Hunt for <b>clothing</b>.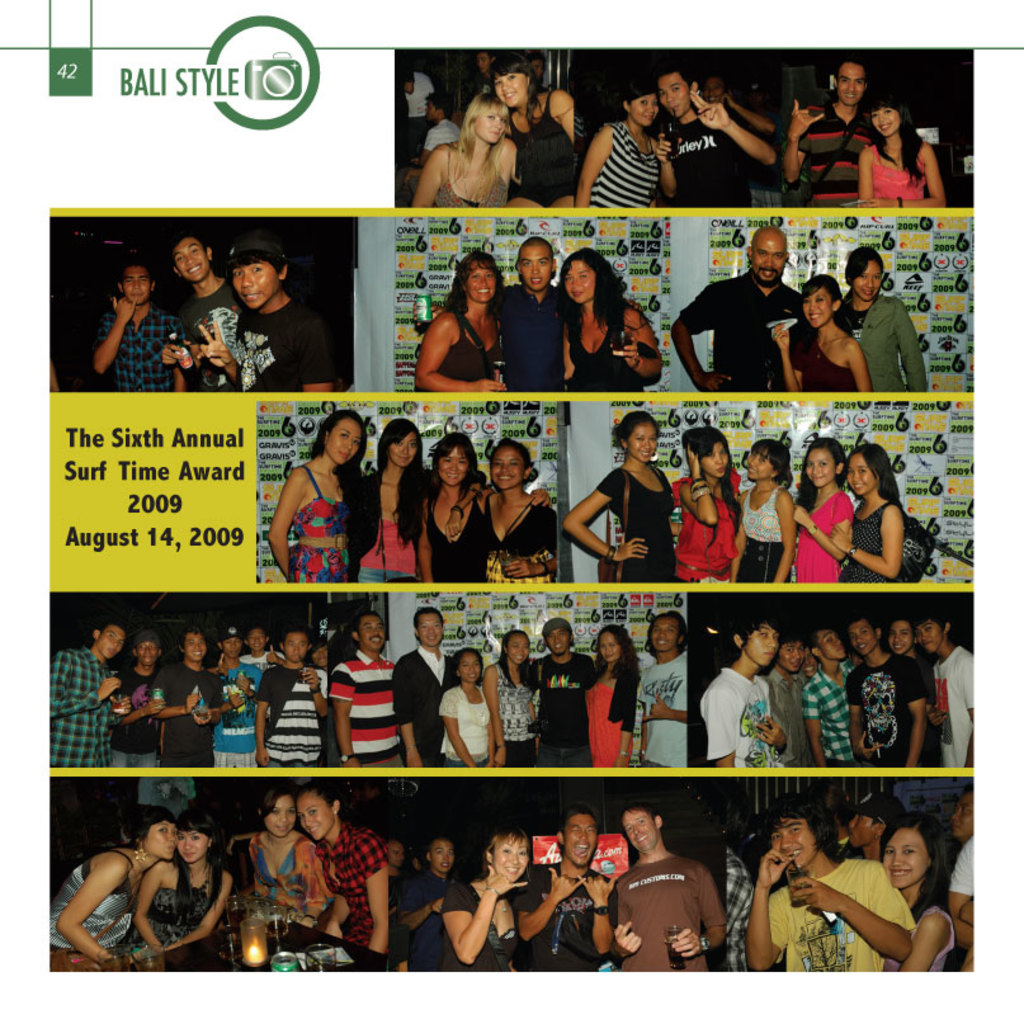
Hunted down at [392,60,414,156].
